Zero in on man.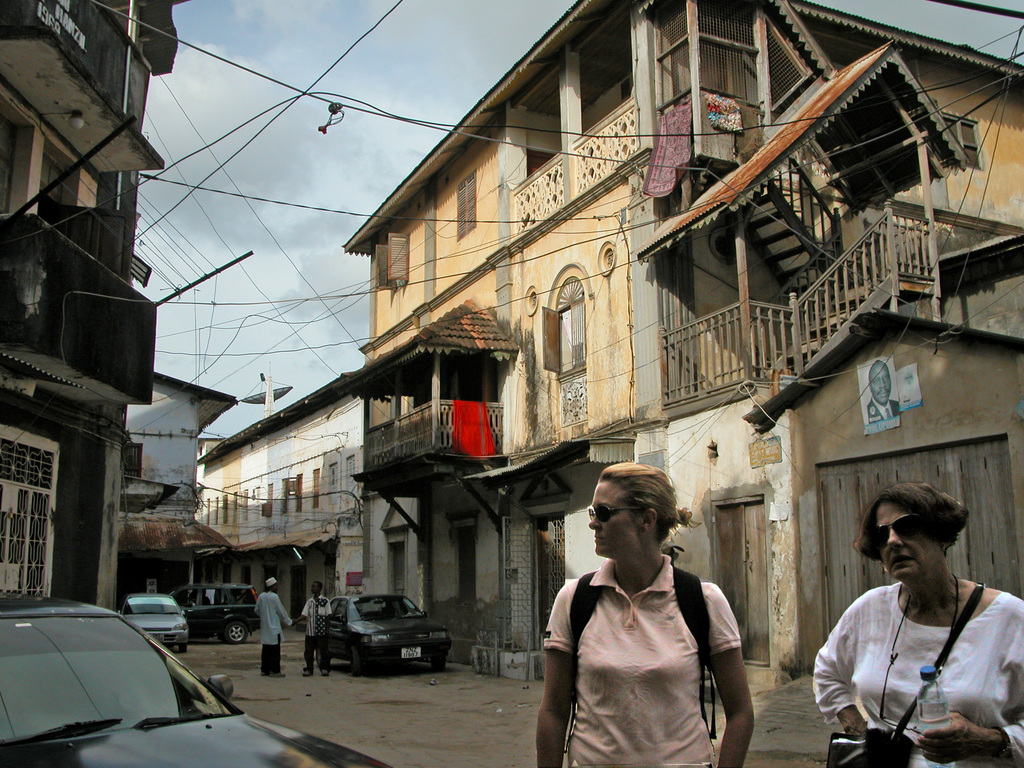
Zeroed in: 296/579/336/676.
